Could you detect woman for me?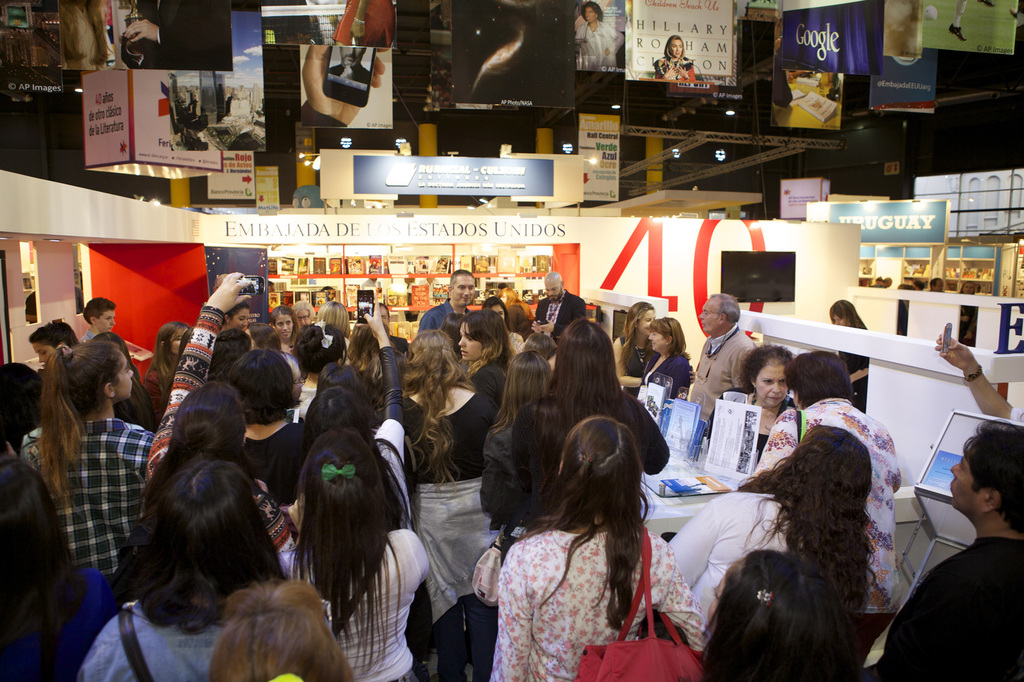
Detection result: x1=287, y1=319, x2=349, y2=411.
